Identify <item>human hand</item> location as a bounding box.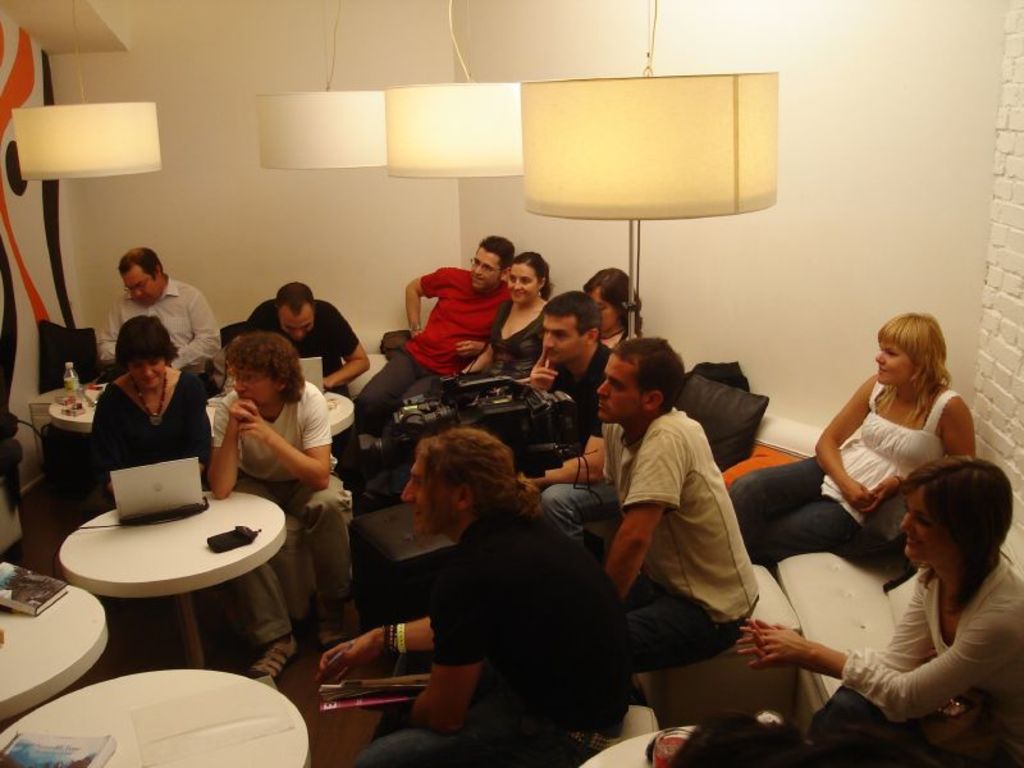
bbox=(732, 621, 810, 667).
